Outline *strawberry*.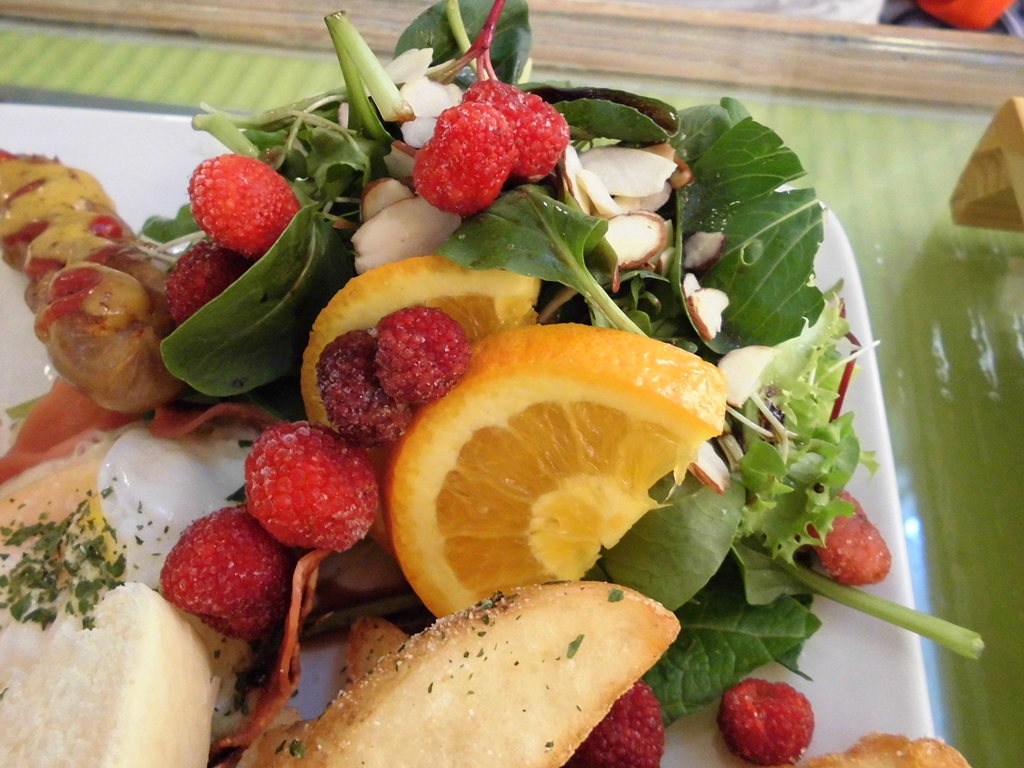
Outline: rect(317, 331, 409, 441).
